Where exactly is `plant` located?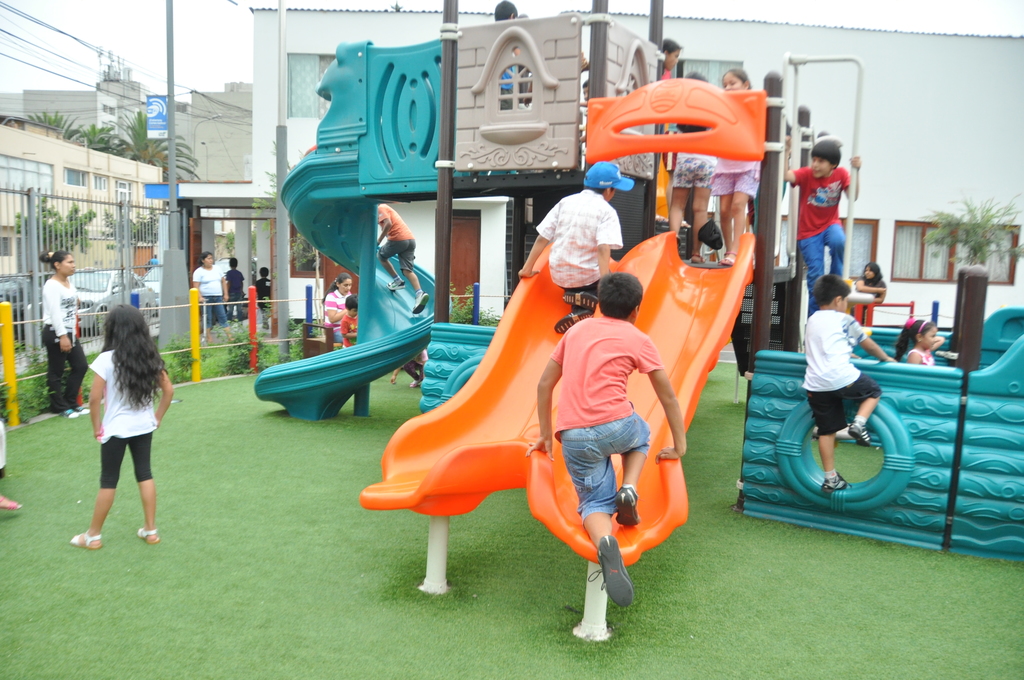
Its bounding box is [left=99, top=203, right=160, bottom=250].
